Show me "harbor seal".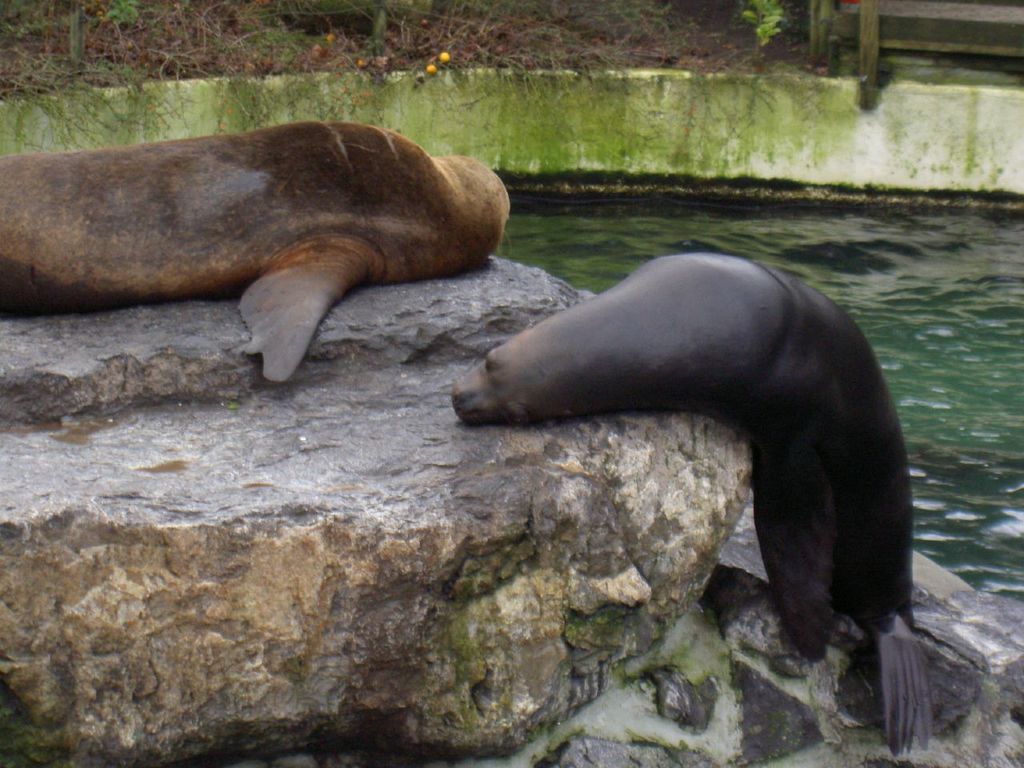
"harbor seal" is here: <bbox>41, 110, 502, 390</bbox>.
